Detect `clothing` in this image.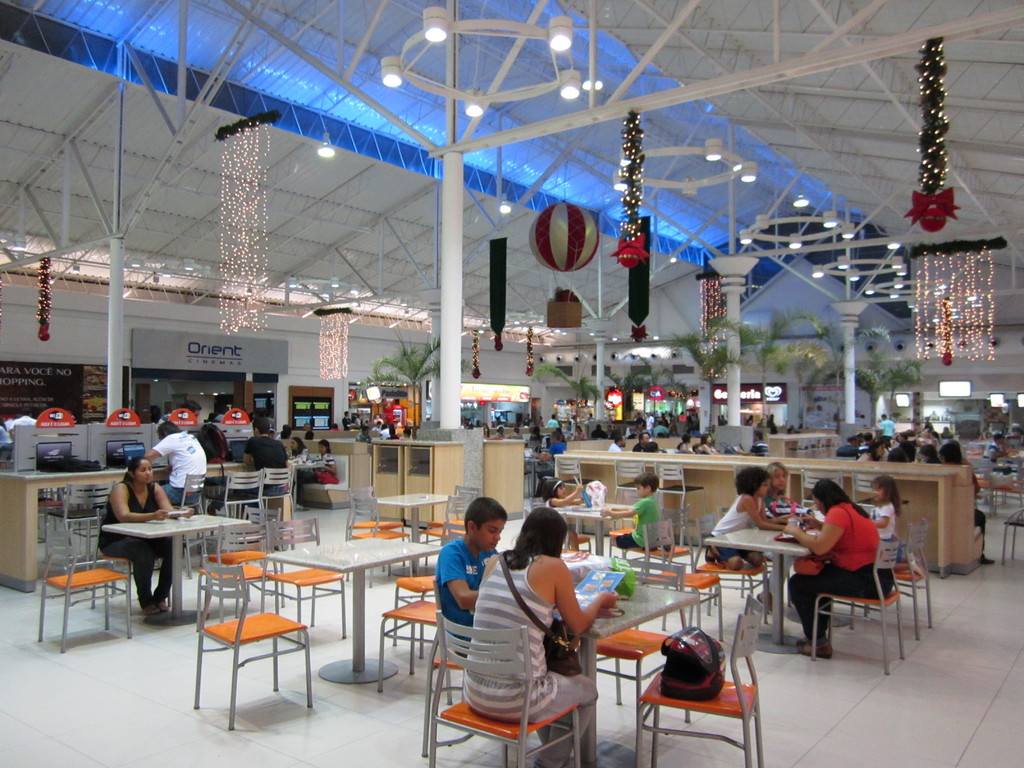
Detection: 607:438:618:452.
